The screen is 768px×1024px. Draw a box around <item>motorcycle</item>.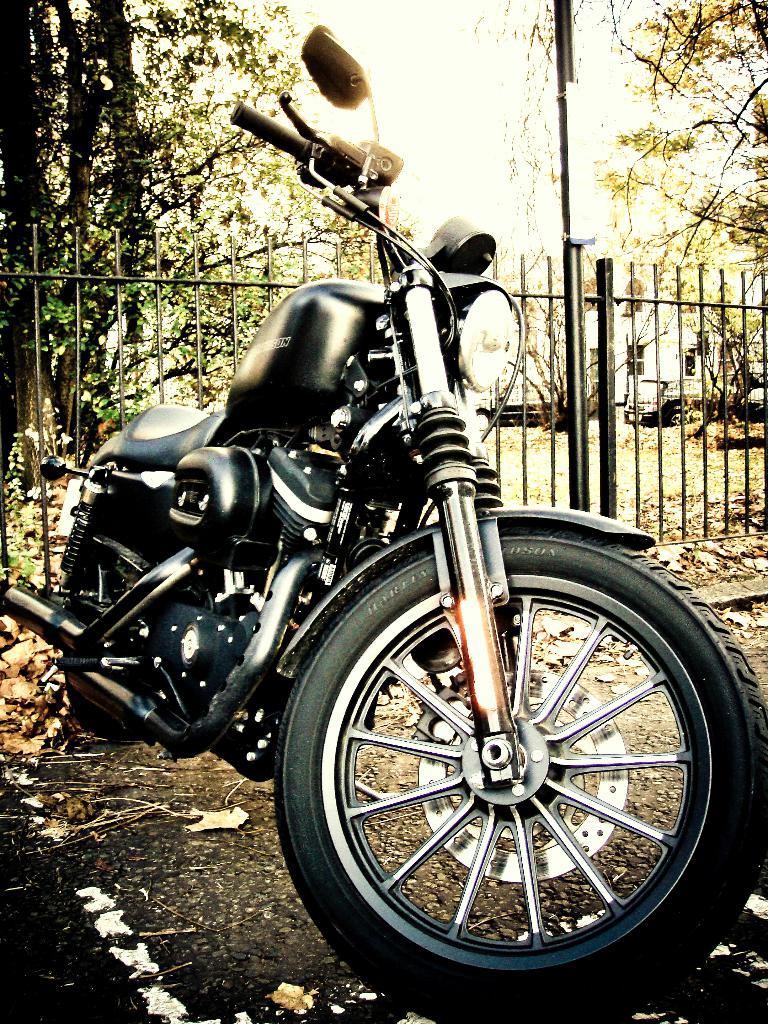
pyautogui.locateOnScreen(0, 101, 727, 984).
